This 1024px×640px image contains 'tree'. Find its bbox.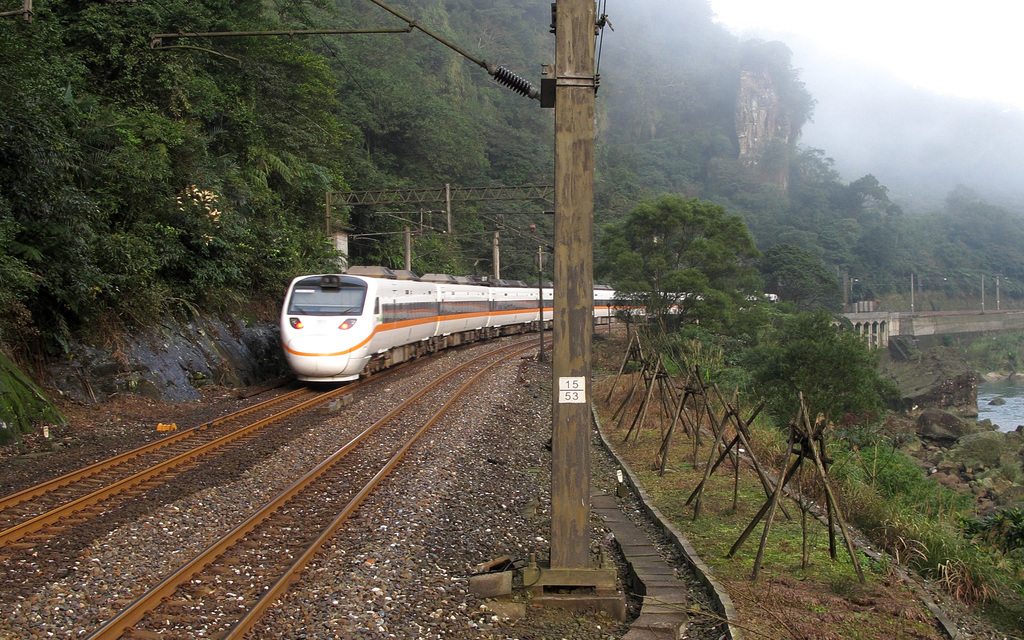
rect(729, 305, 895, 435).
